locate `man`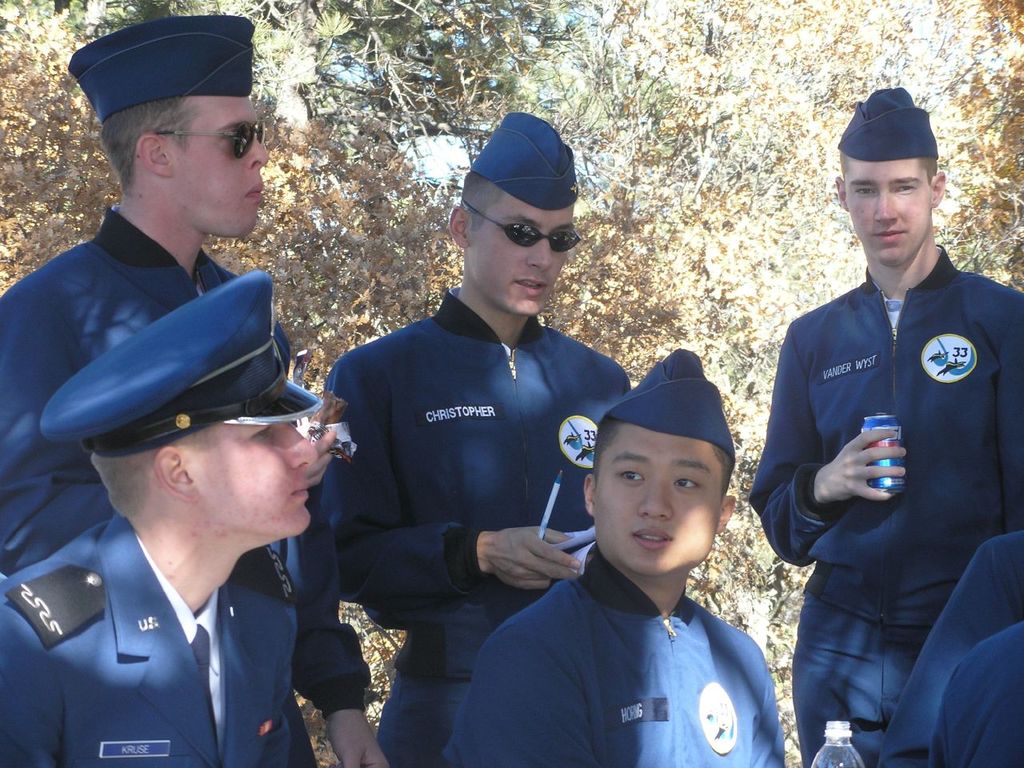
x1=0 y1=20 x2=315 y2=666
